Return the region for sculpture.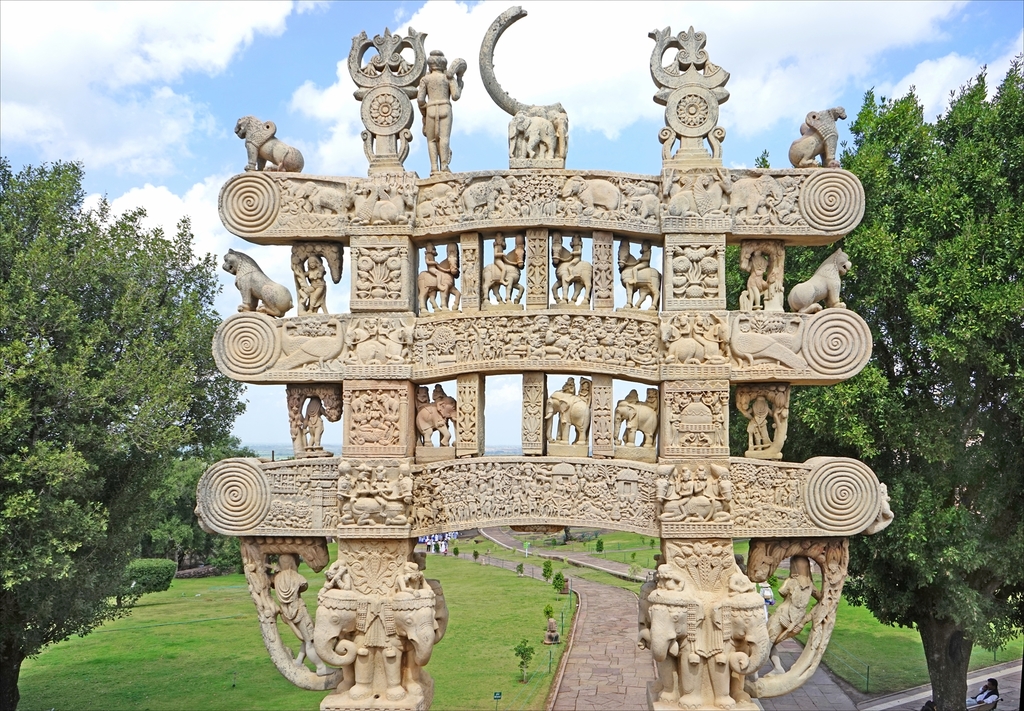
(x1=611, y1=397, x2=659, y2=445).
